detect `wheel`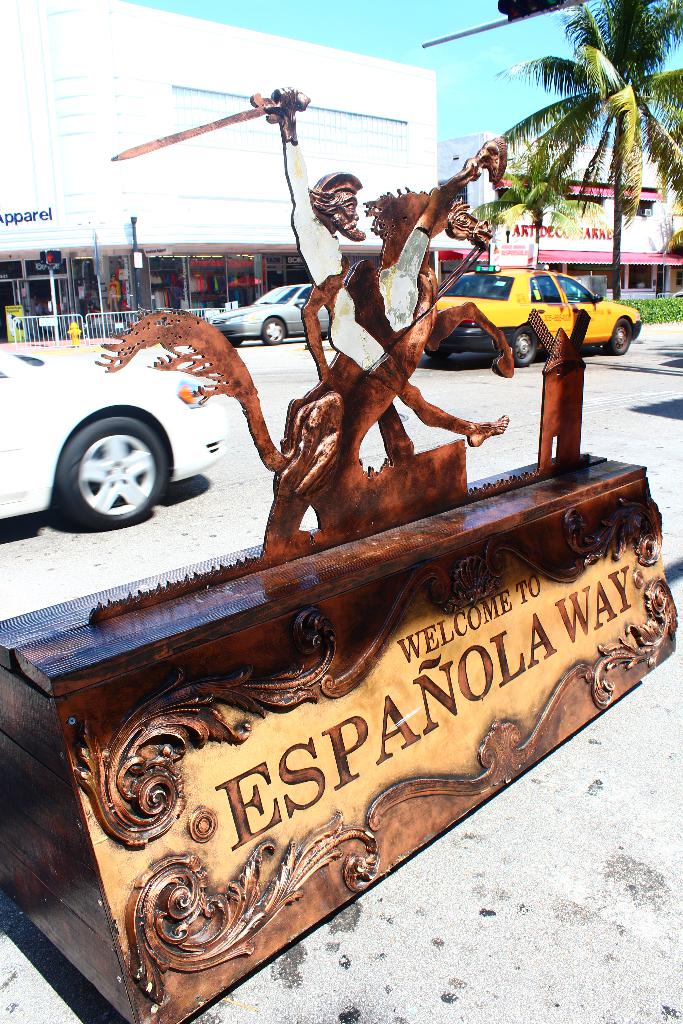
box=[47, 404, 167, 525]
